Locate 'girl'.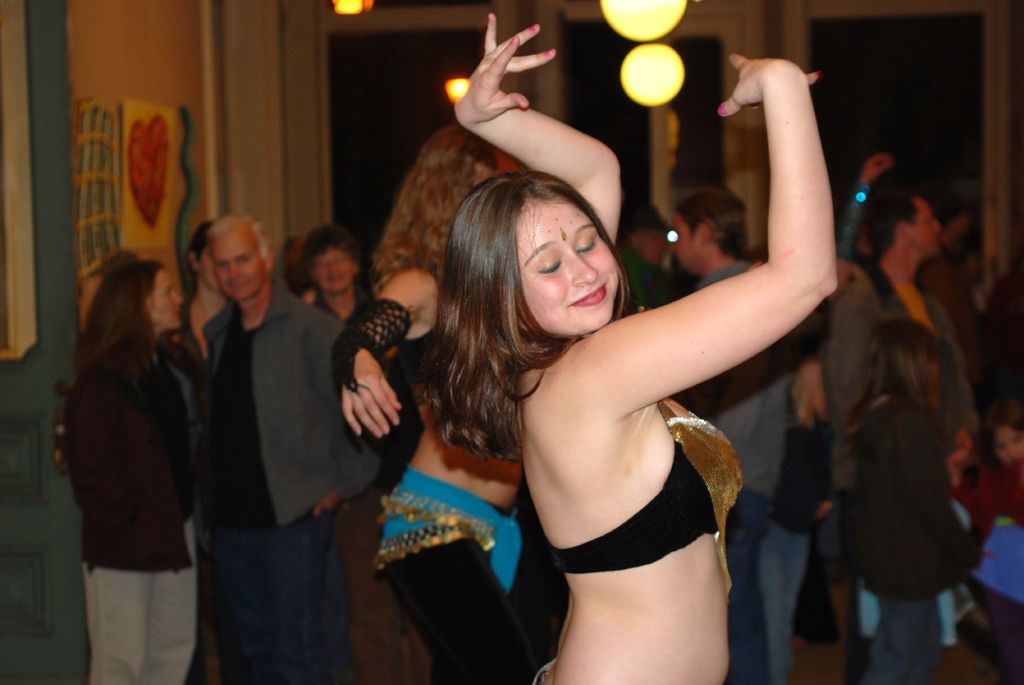
Bounding box: [x1=838, y1=319, x2=975, y2=684].
